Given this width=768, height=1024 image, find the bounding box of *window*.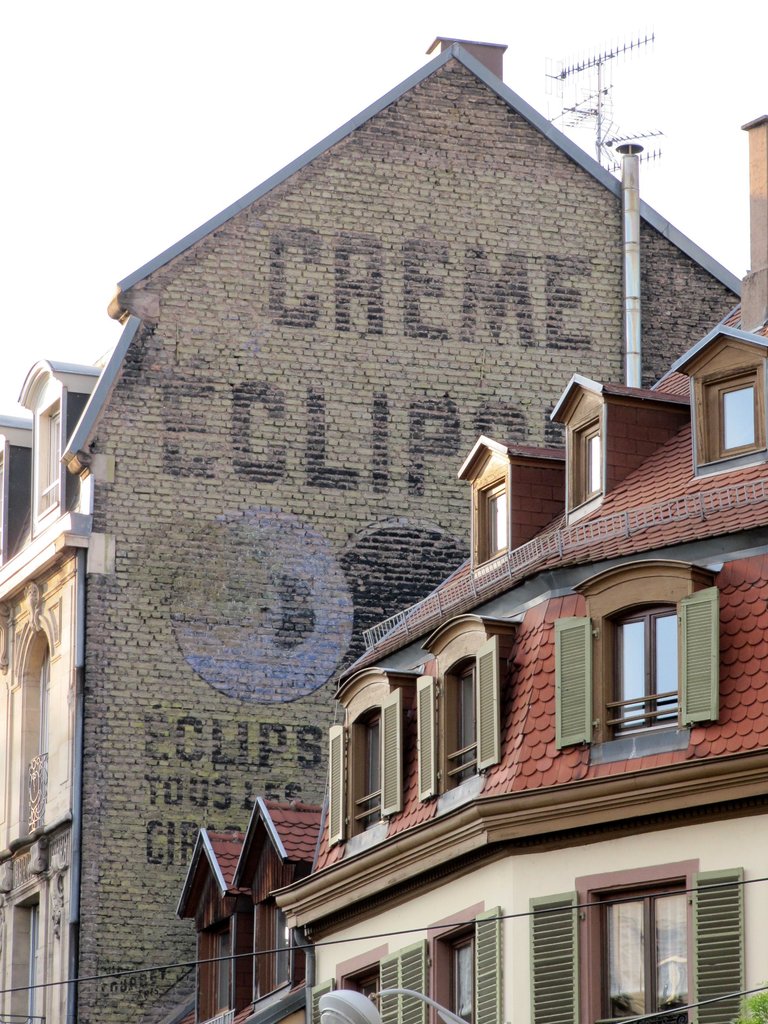
bbox=[589, 879, 693, 1023].
